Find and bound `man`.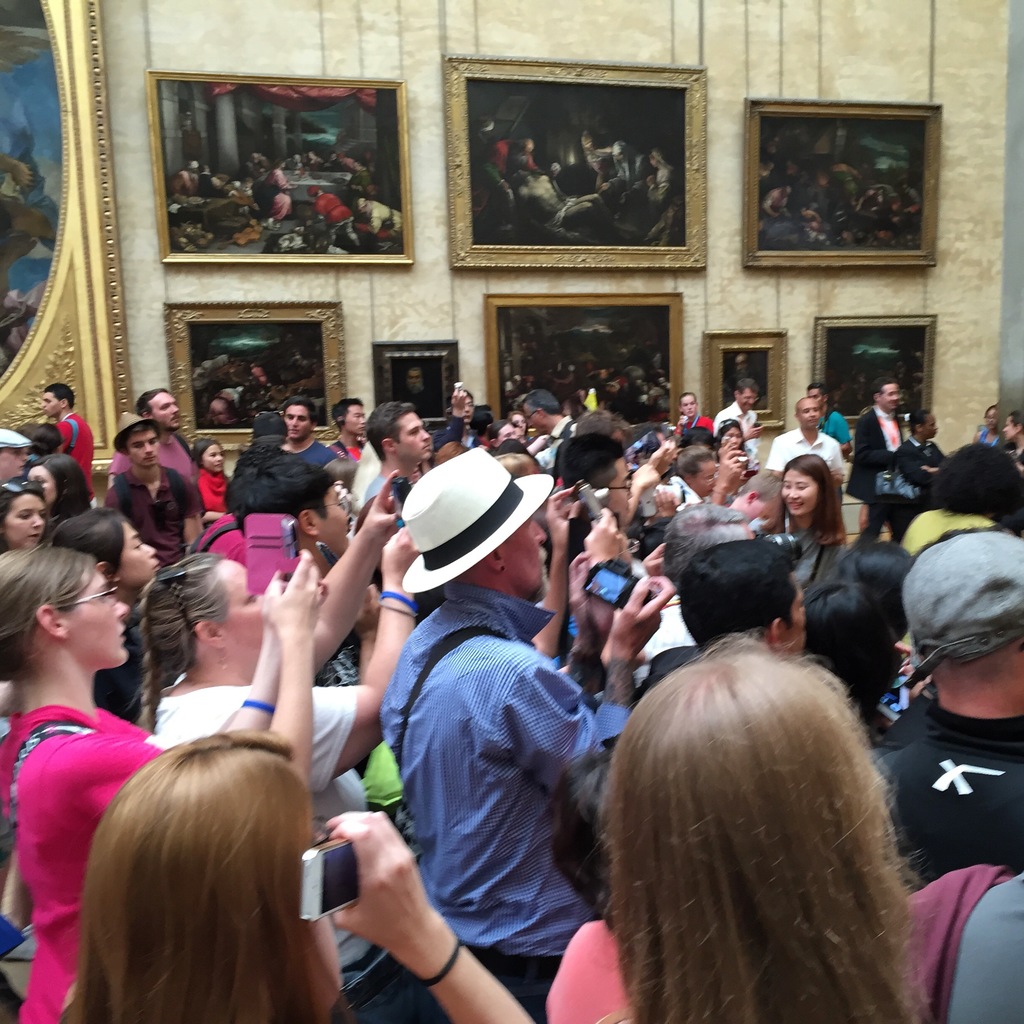
Bound: [x1=560, y1=428, x2=630, y2=540].
